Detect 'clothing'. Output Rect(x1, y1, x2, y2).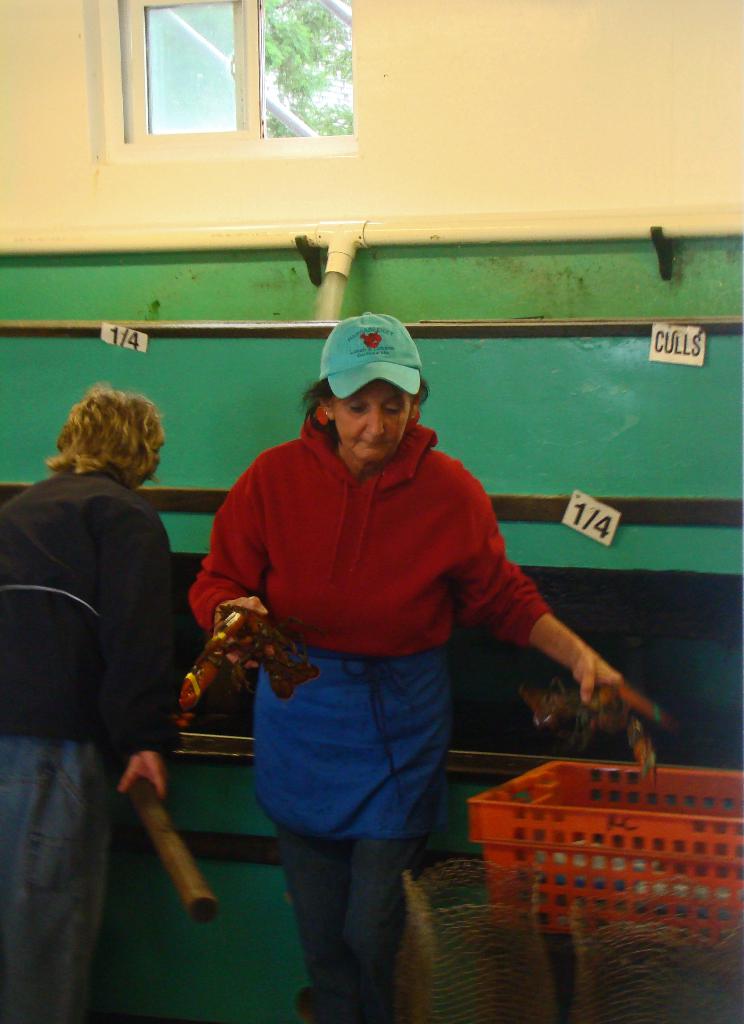
Rect(199, 382, 594, 900).
